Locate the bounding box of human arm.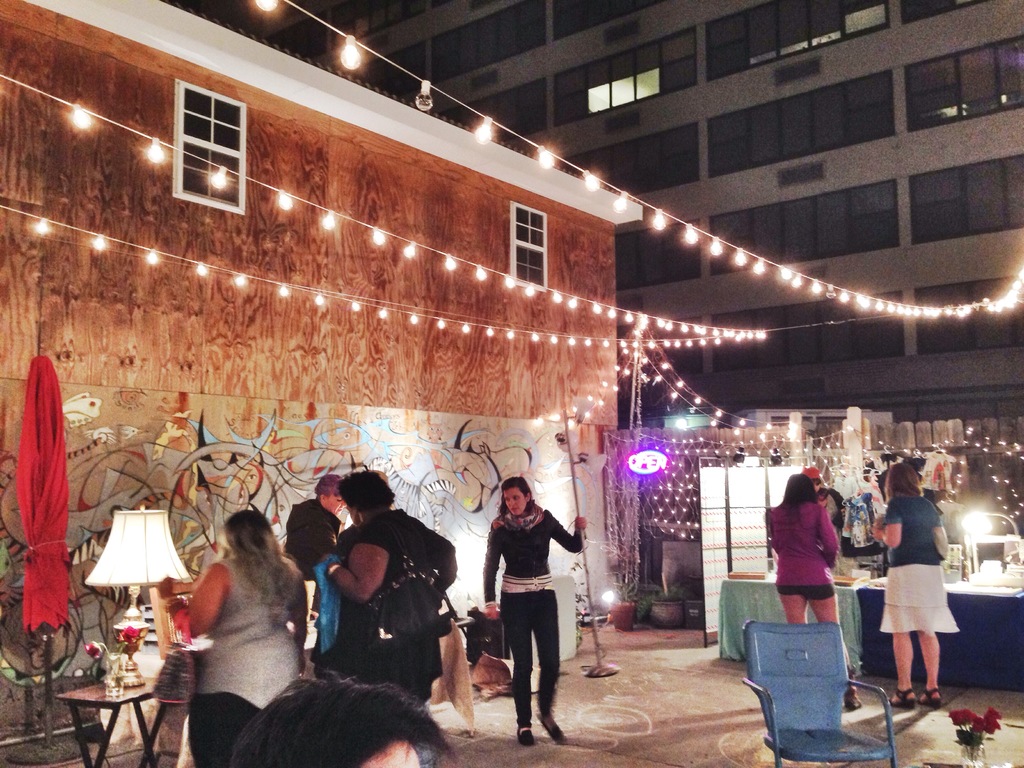
Bounding box: x1=932, y1=508, x2=948, y2=546.
